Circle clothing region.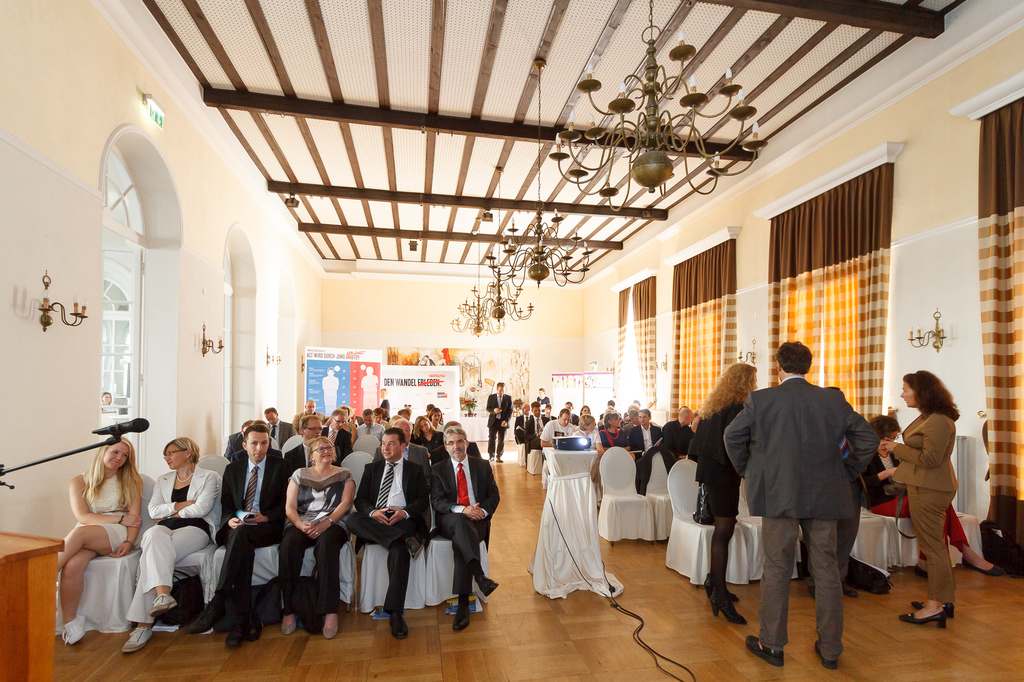
Region: 82/473/132/560.
